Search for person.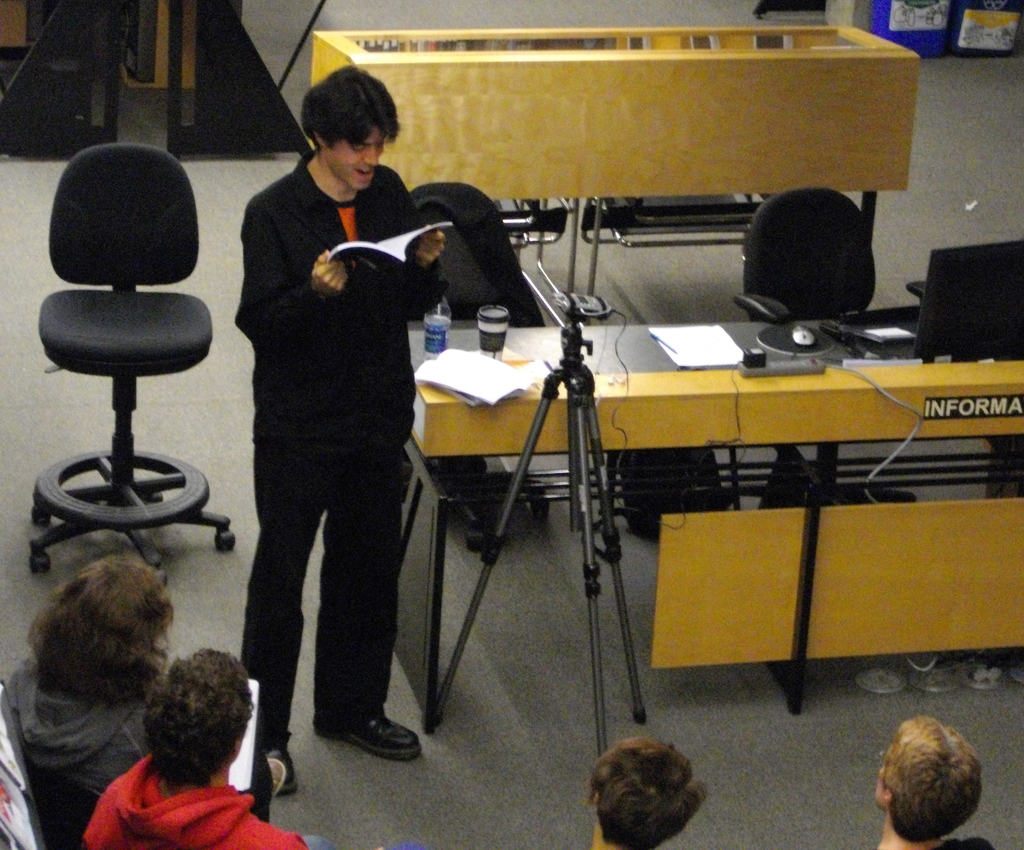
Found at crop(87, 643, 421, 849).
